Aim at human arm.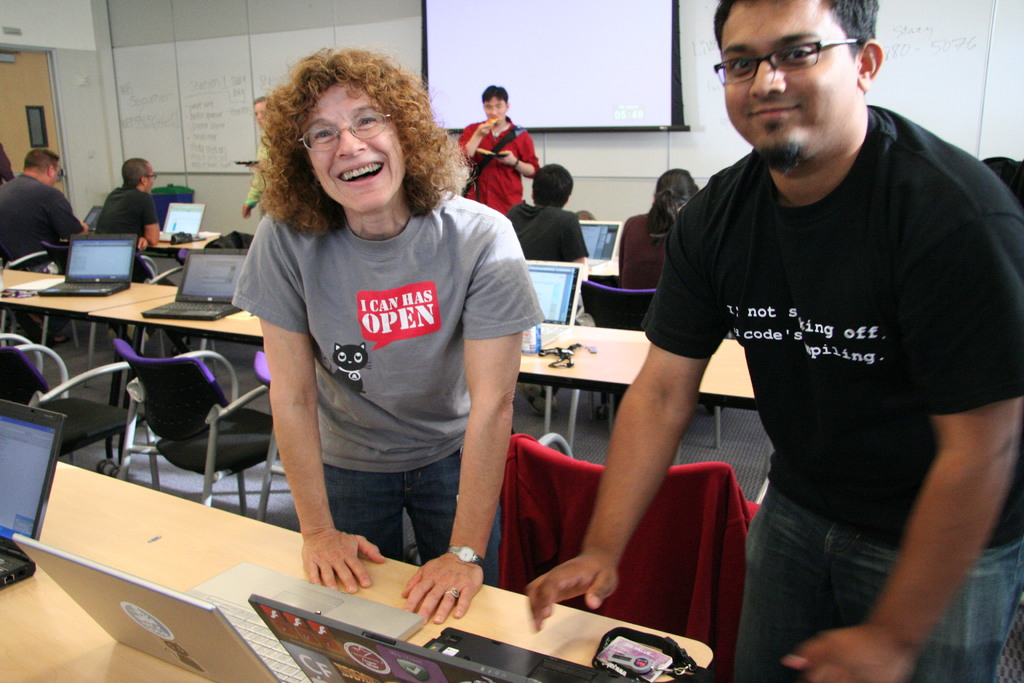
Aimed at Rect(137, 189, 161, 250).
